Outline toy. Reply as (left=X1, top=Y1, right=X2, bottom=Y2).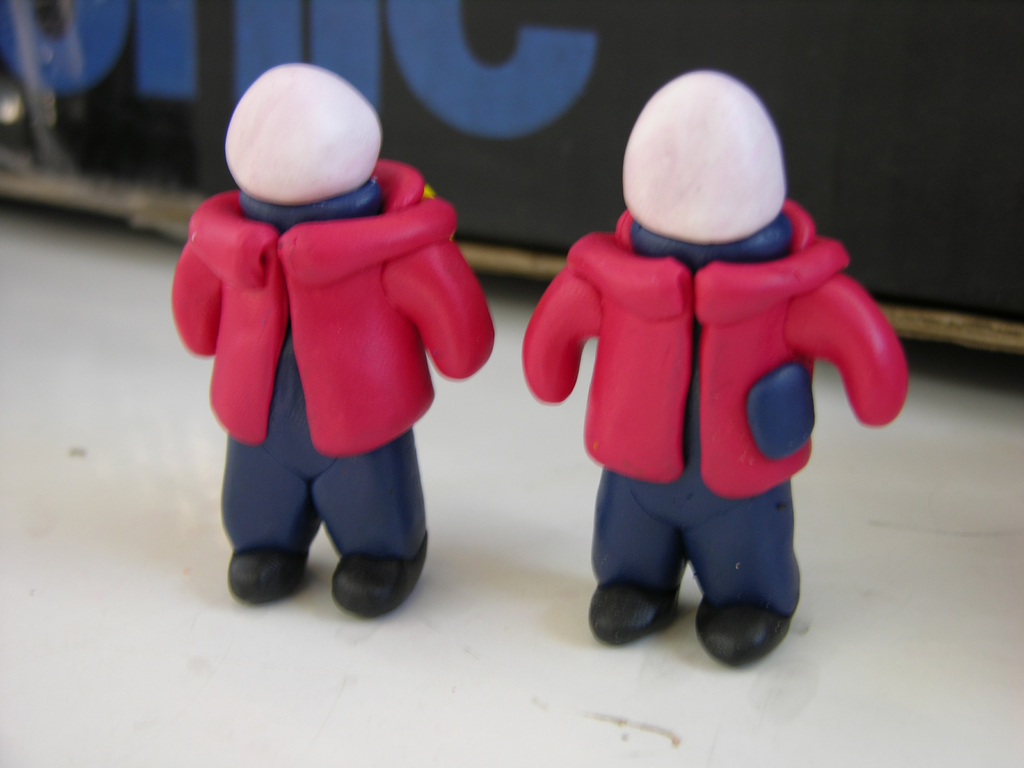
(left=168, top=65, right=493, bottom=618).
